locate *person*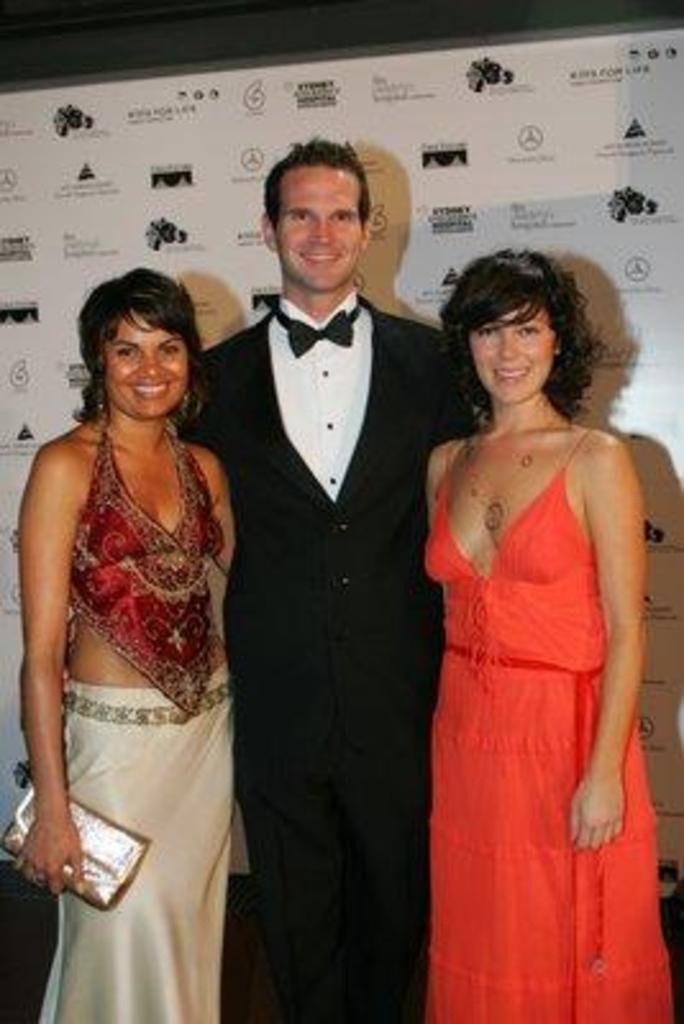
crop(418, 241, 679, 1021)
